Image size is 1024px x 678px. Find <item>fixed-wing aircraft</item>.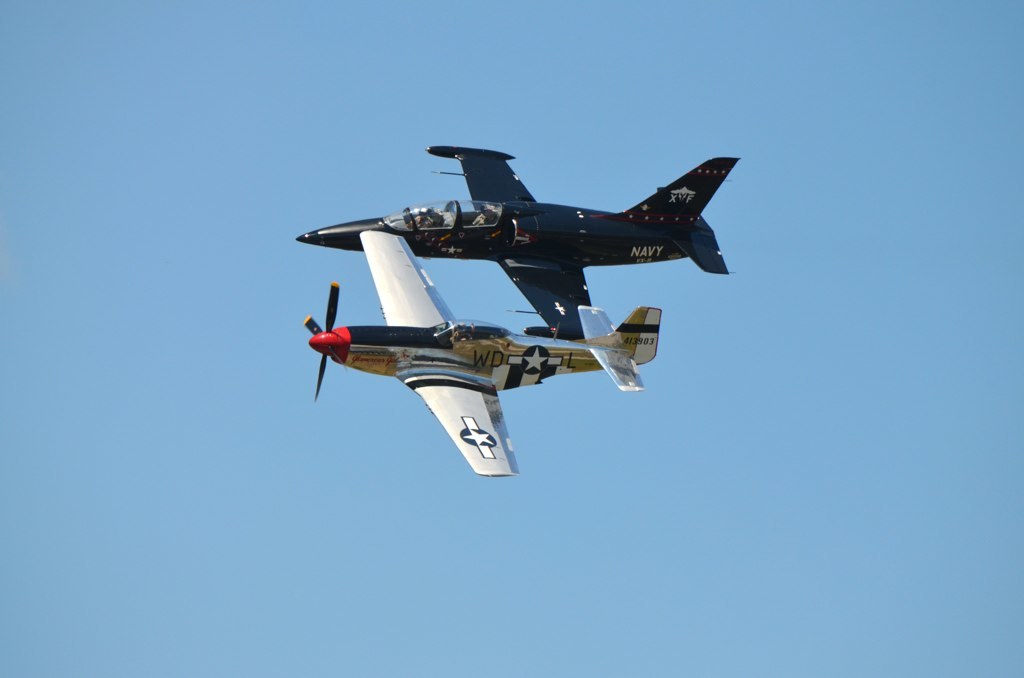
box=[303, 230, 659, 479].
